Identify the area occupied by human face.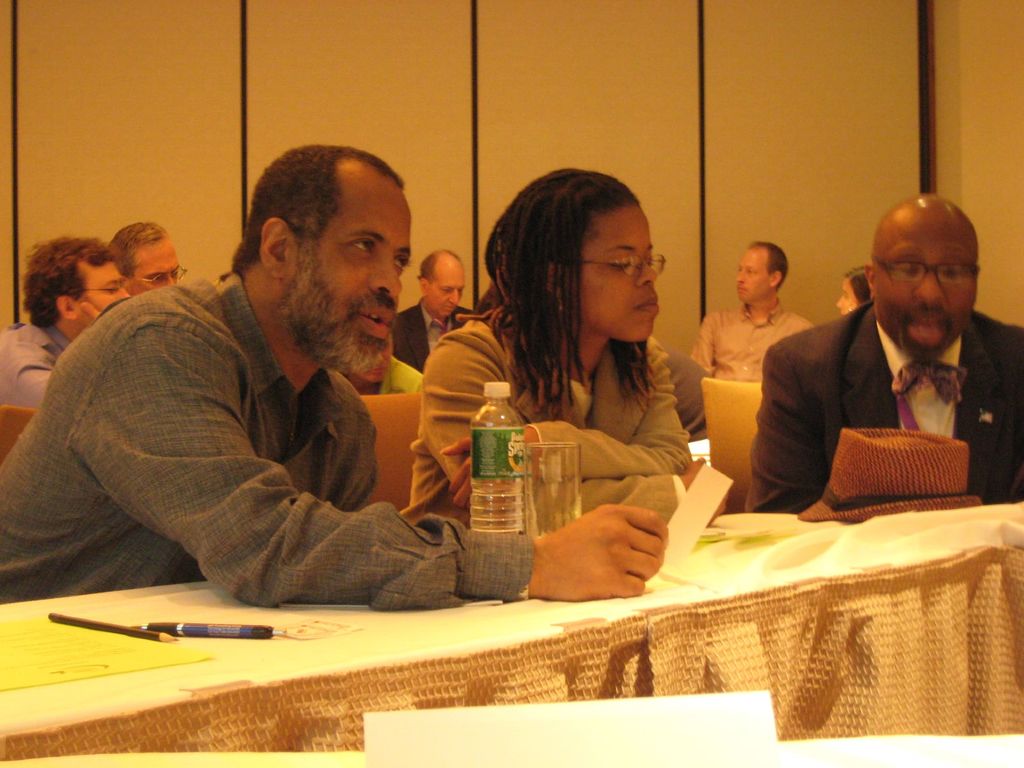
Area: (x1=129, y1=240, x2=182, y2=298).
